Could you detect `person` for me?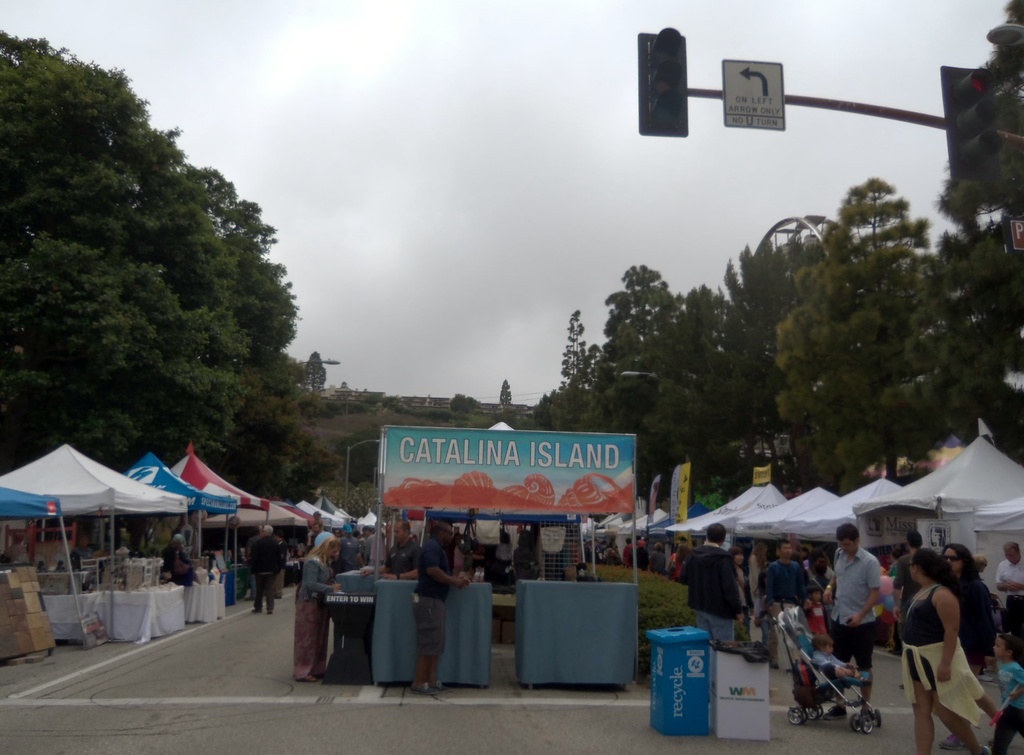
Detection result: <region>244, 525, 282, 603</region>.
